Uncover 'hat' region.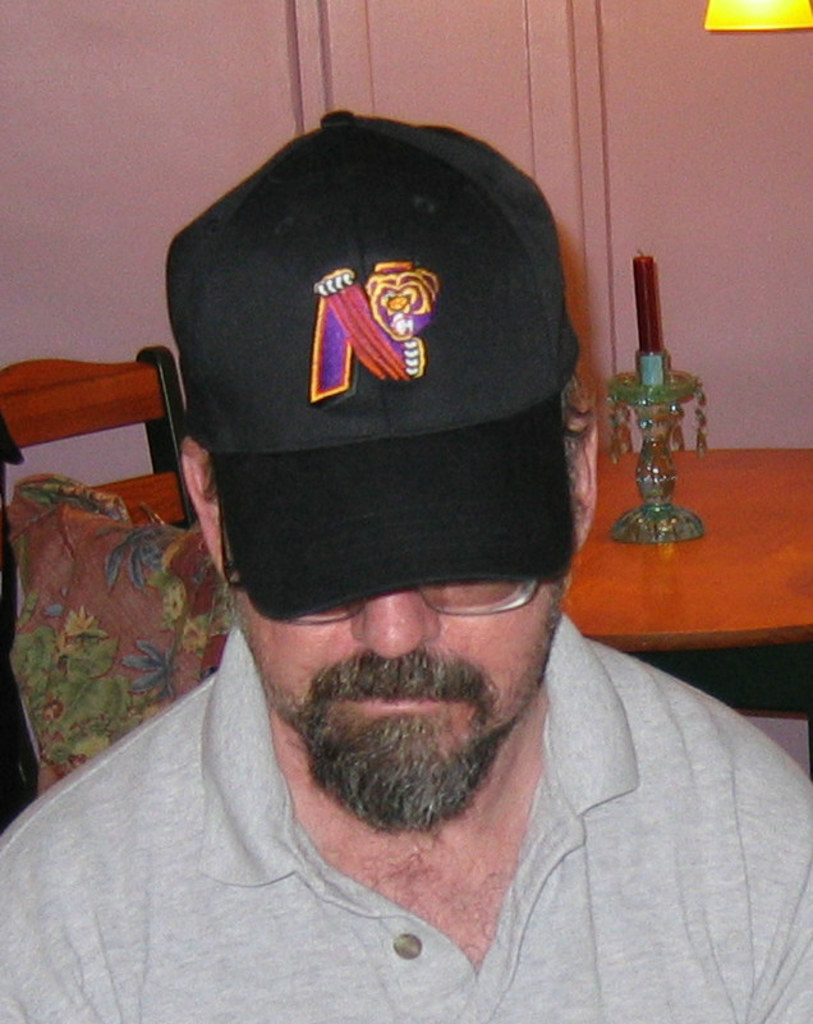
Uncovered: bbox=[165, 105, 582, 626].
